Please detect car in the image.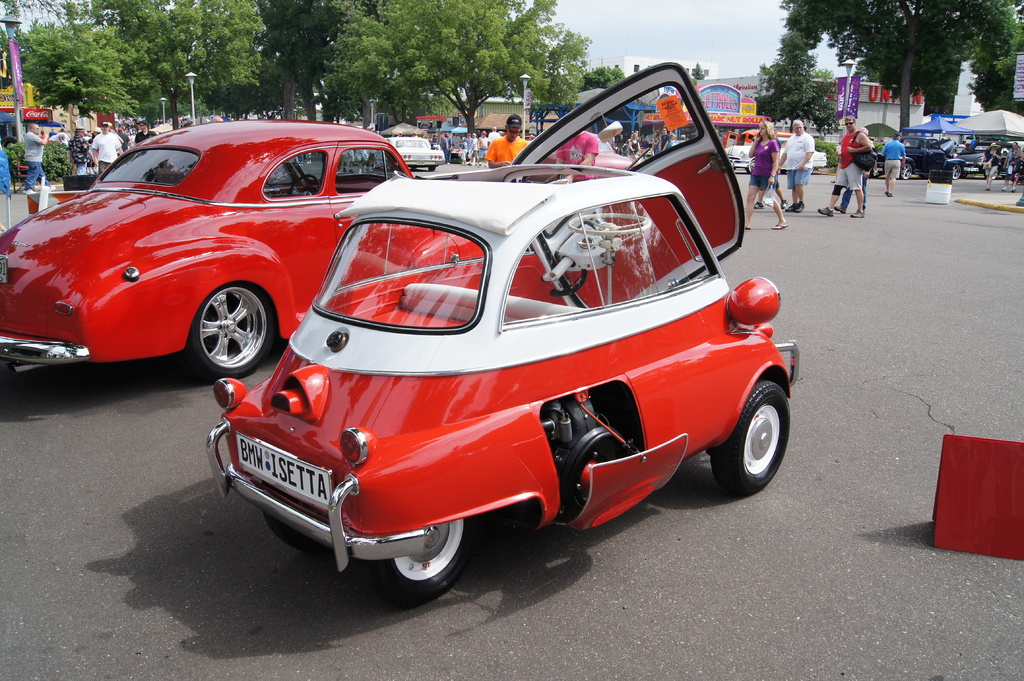
1016 140 1023 153.
